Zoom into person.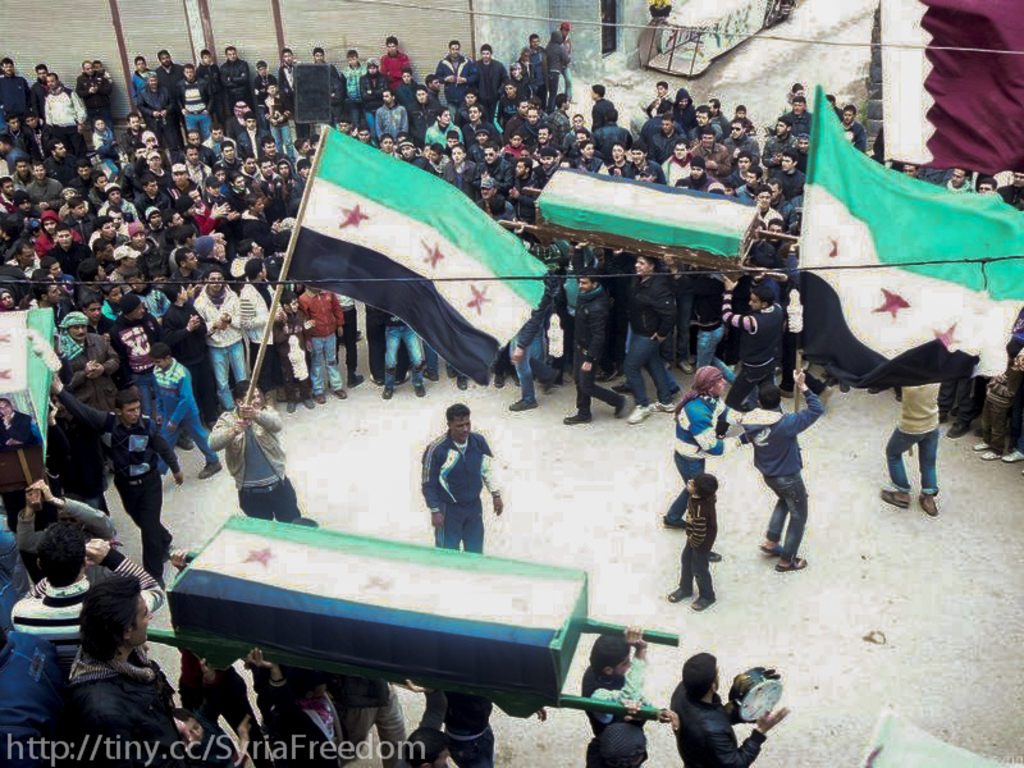
Zoom target: [x1=737, y1=360, x2=831, y2=573].
